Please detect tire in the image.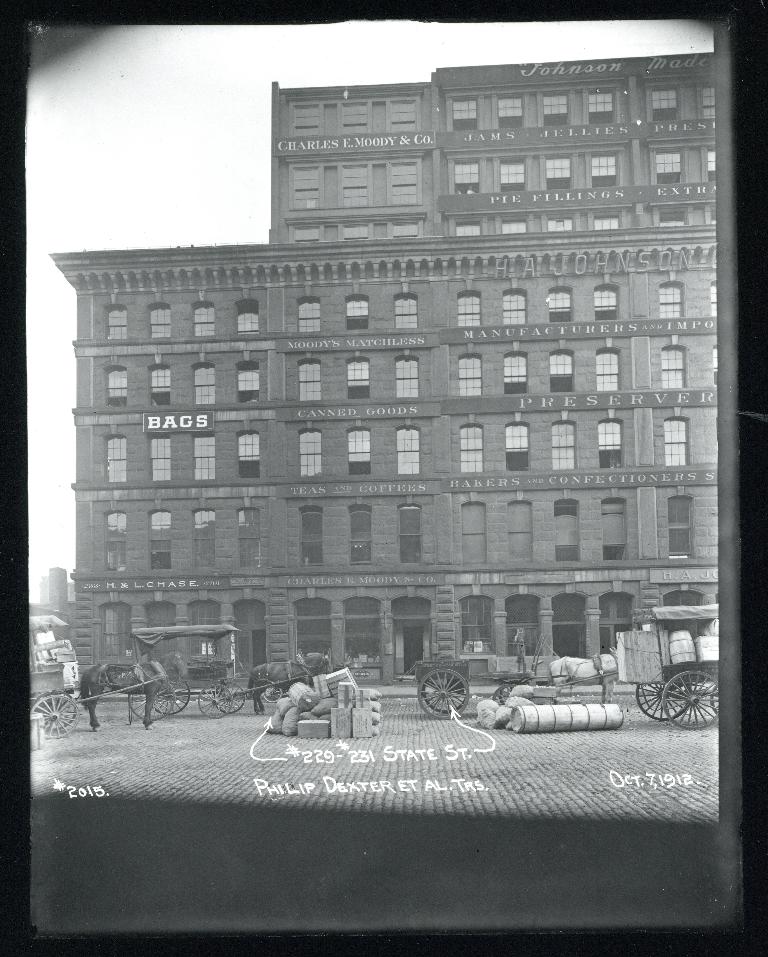
<box>217,681,245,710</box>.
